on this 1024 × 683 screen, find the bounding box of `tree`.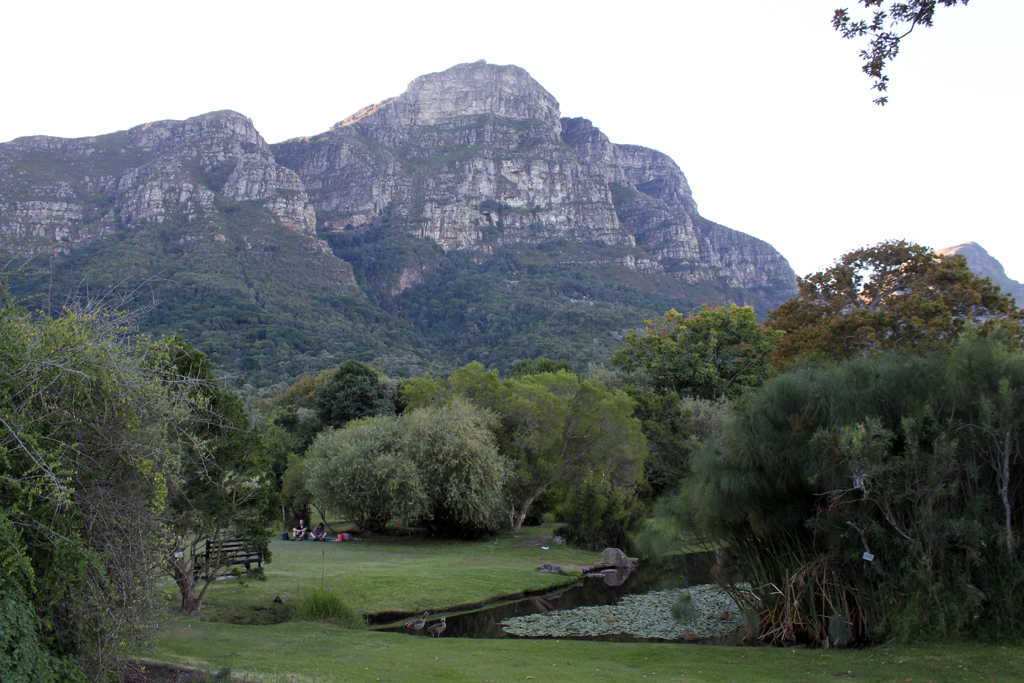
Bounding box: box=[836, 0, 955, 105].
